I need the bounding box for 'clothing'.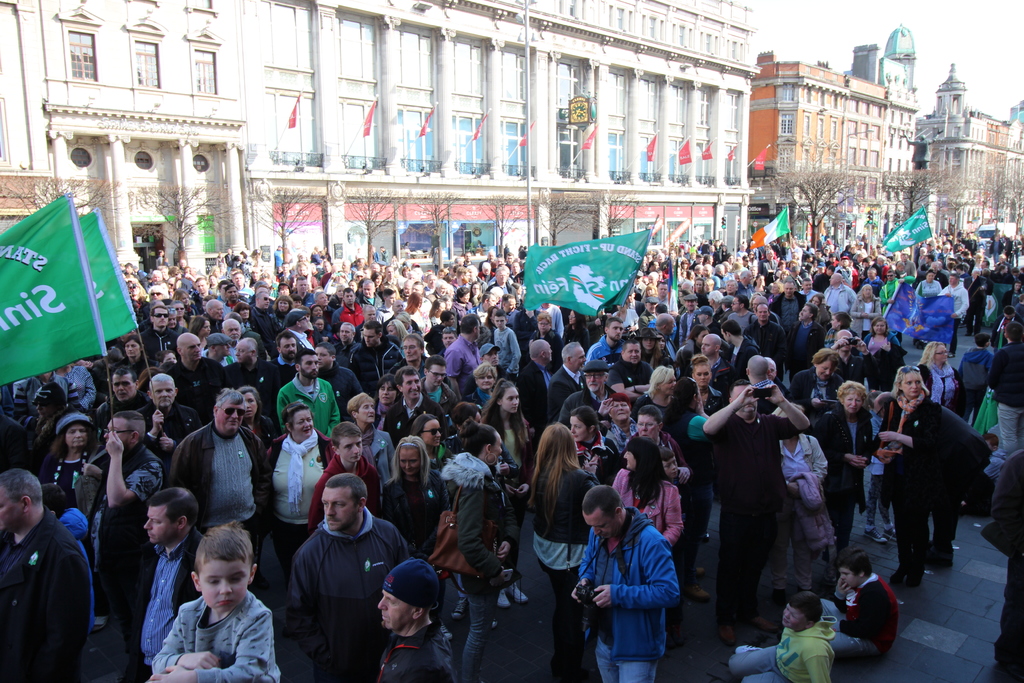
Here it is: region(604, 416, 634, 457).
